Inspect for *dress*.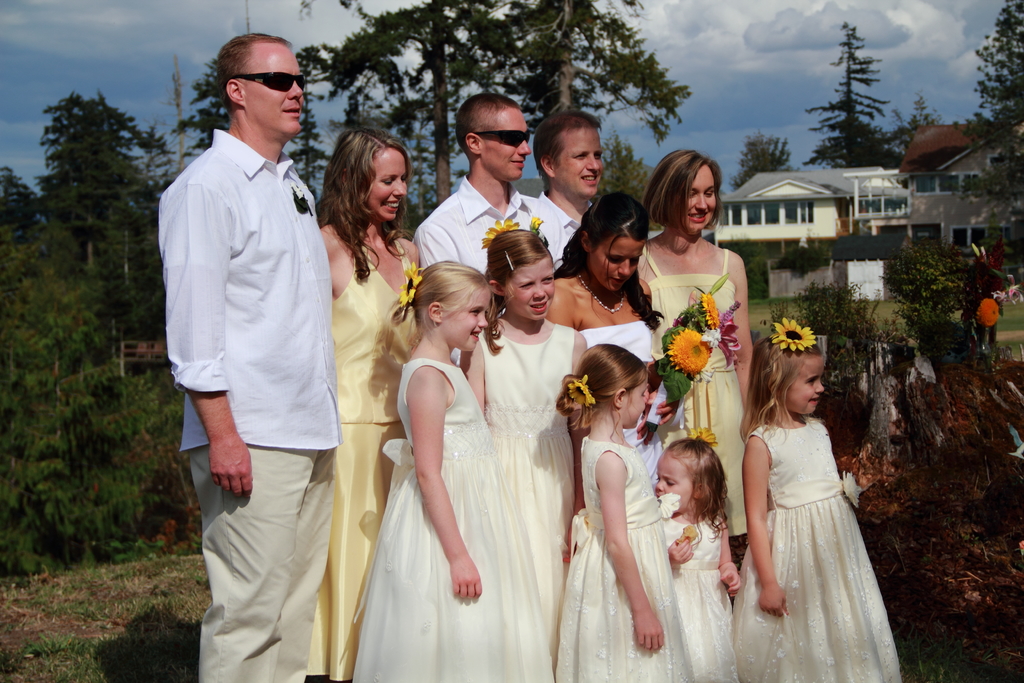
Inspection: left=555, top=434, right=692, bottom=682.
